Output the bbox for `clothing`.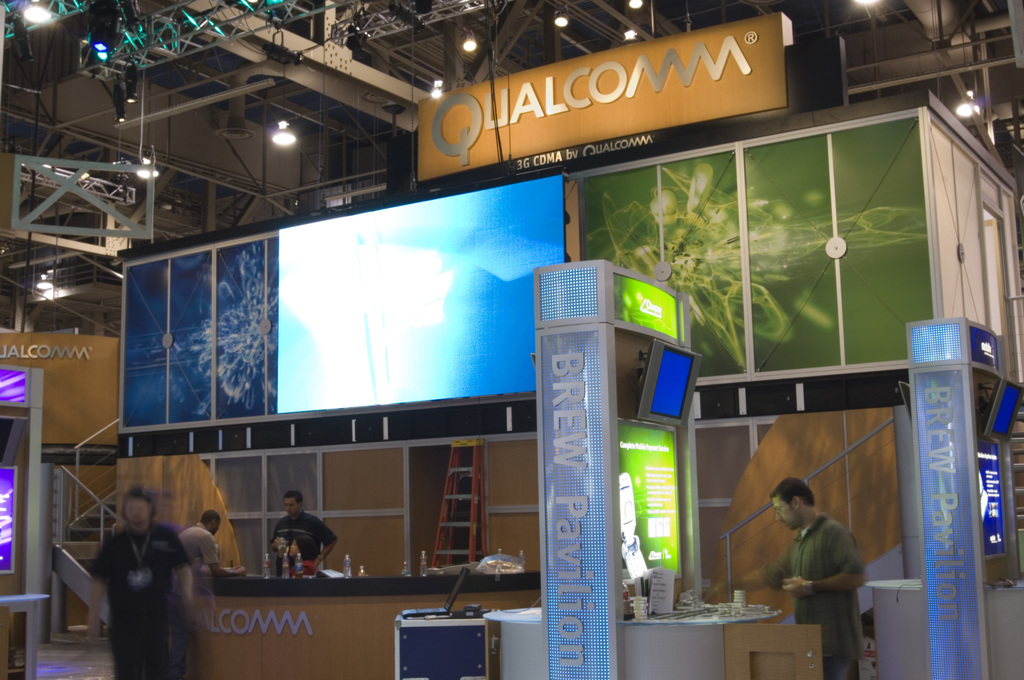
{"left": 180, "top": 524, "right": 214, "bottom": 596}.
